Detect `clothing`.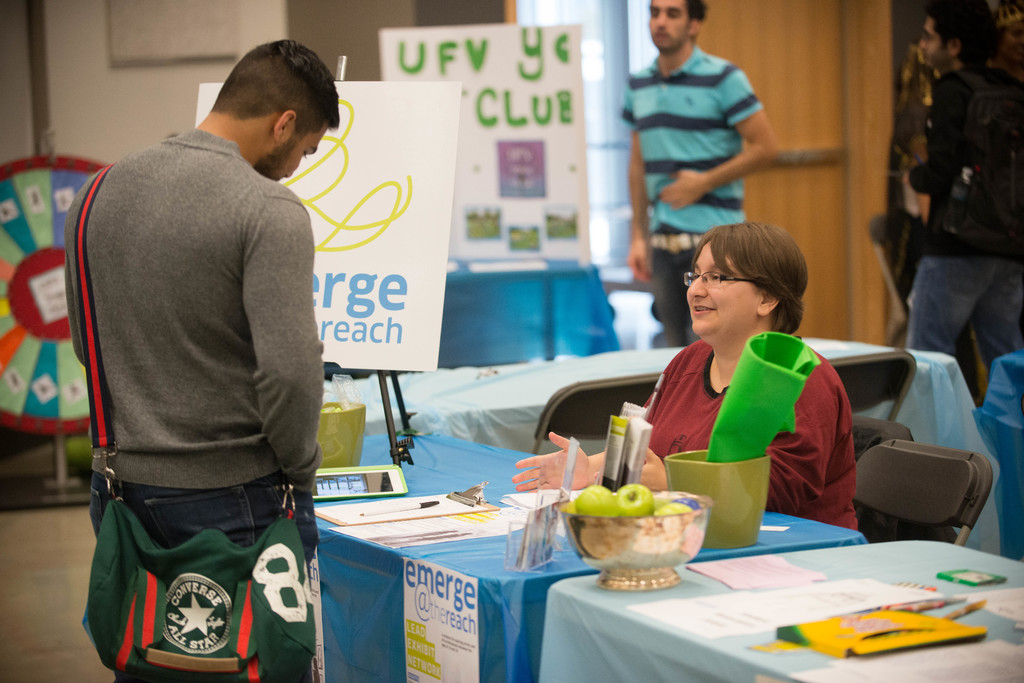
Detected at (x1=612, y1=57, x2=762, y2=331).
